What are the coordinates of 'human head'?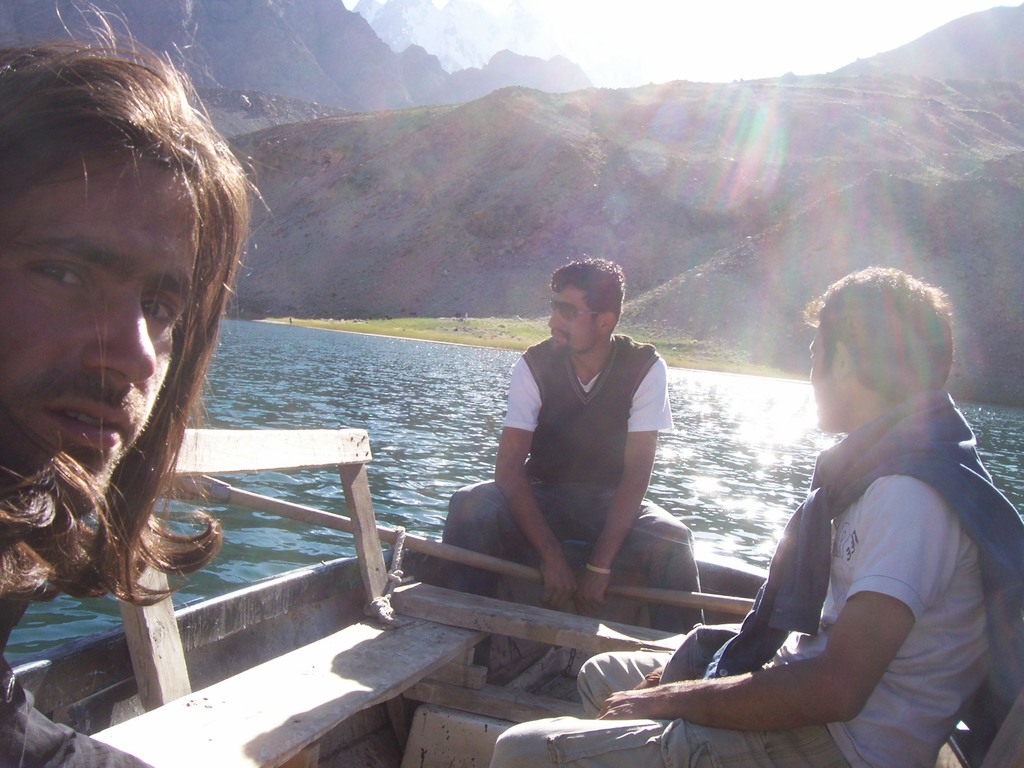
x1=794, y1=265, x2=967, y2=445.
